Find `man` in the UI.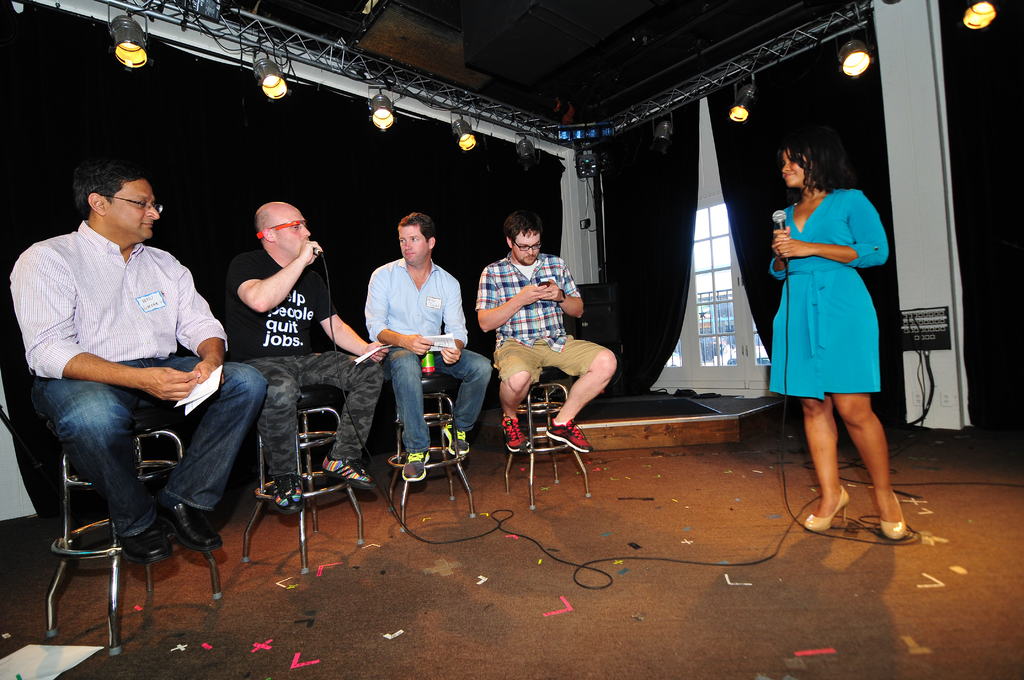
UI element at {"x1": 481, "y1": 219, "x2": 619, "y2": 453}.
